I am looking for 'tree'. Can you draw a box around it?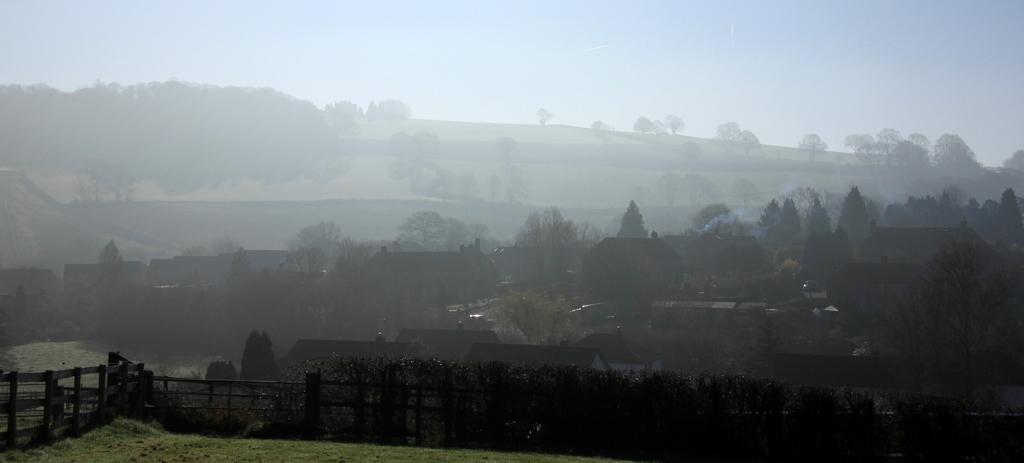
Sure, the bounding box is left=769, top=189, right=800, bottom=240.
